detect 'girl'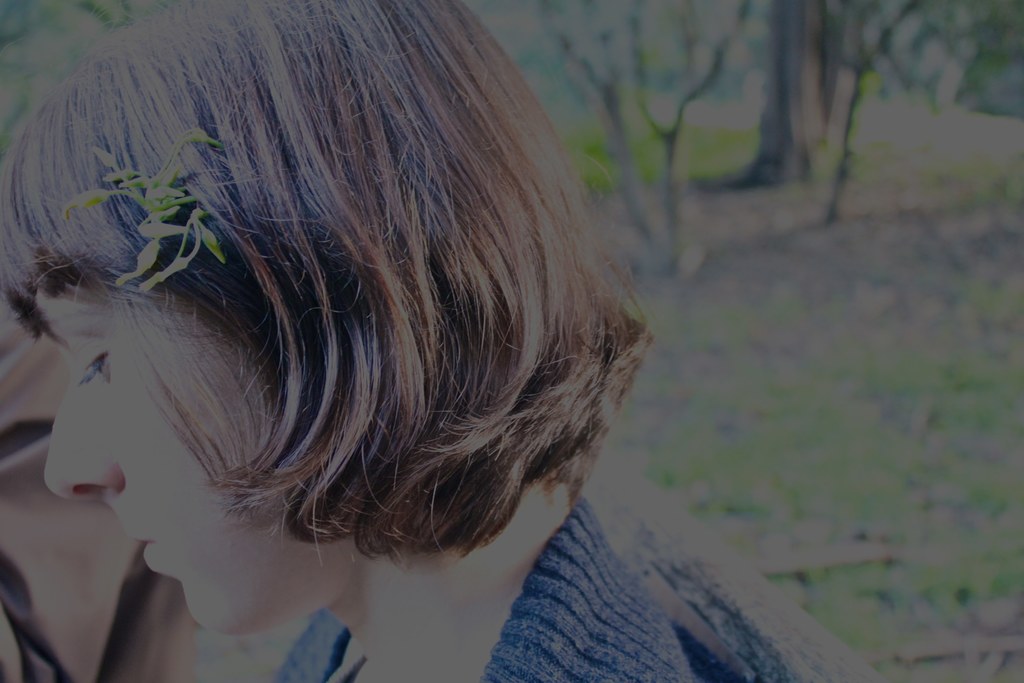
bbox(2, 0, 882, 682)
